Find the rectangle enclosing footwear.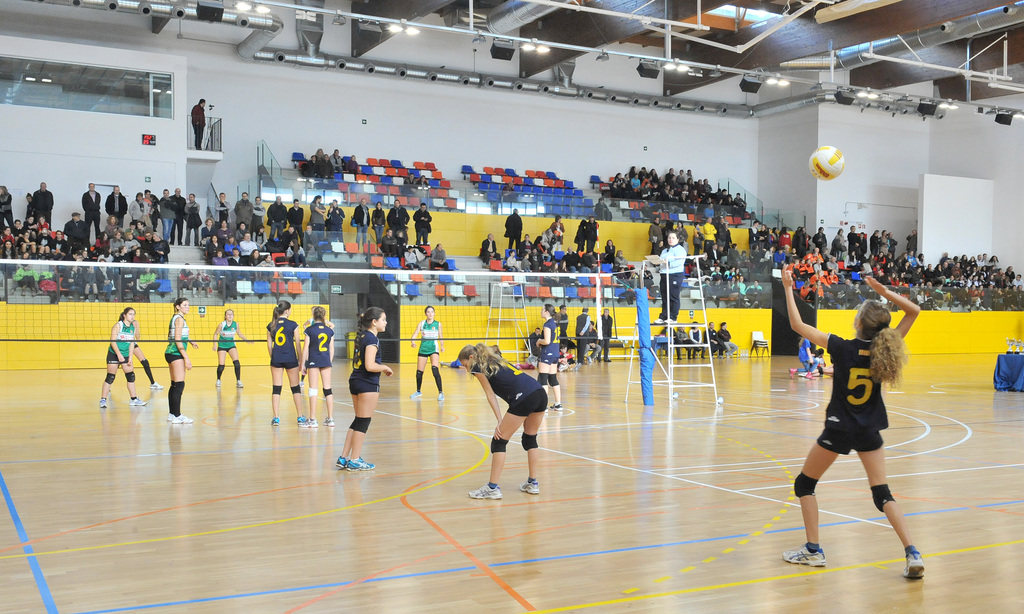
Rect(182, 243, 189, 247).
